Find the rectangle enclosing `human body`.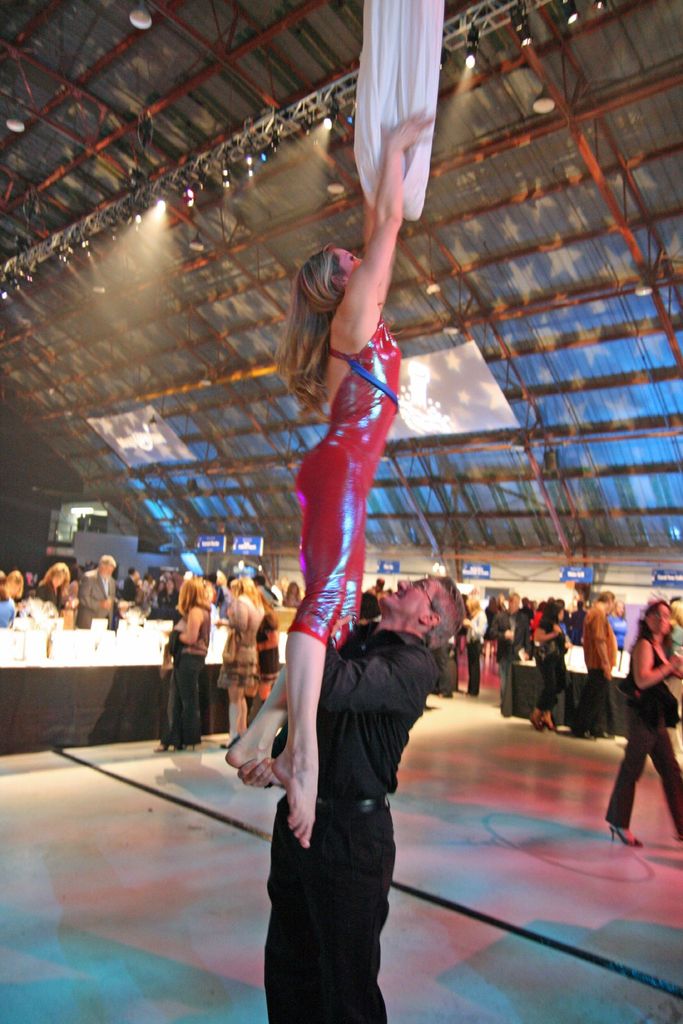
532:617:569:725.
